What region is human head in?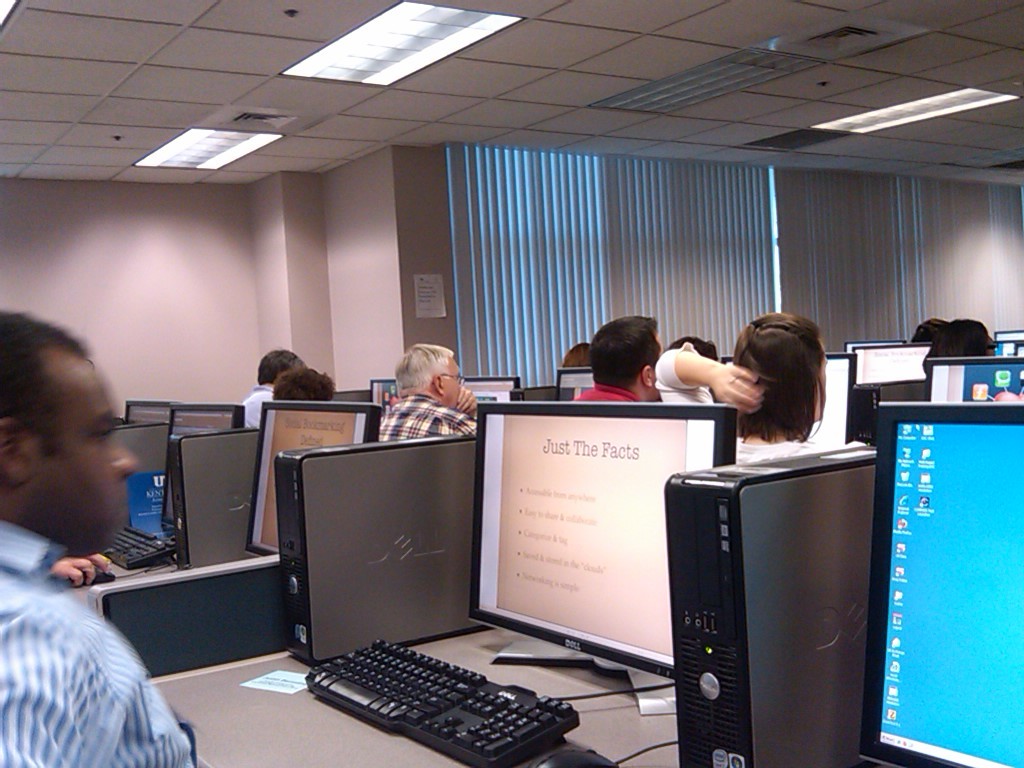
[x1=587, y1=317, x2=662, y2=398].
